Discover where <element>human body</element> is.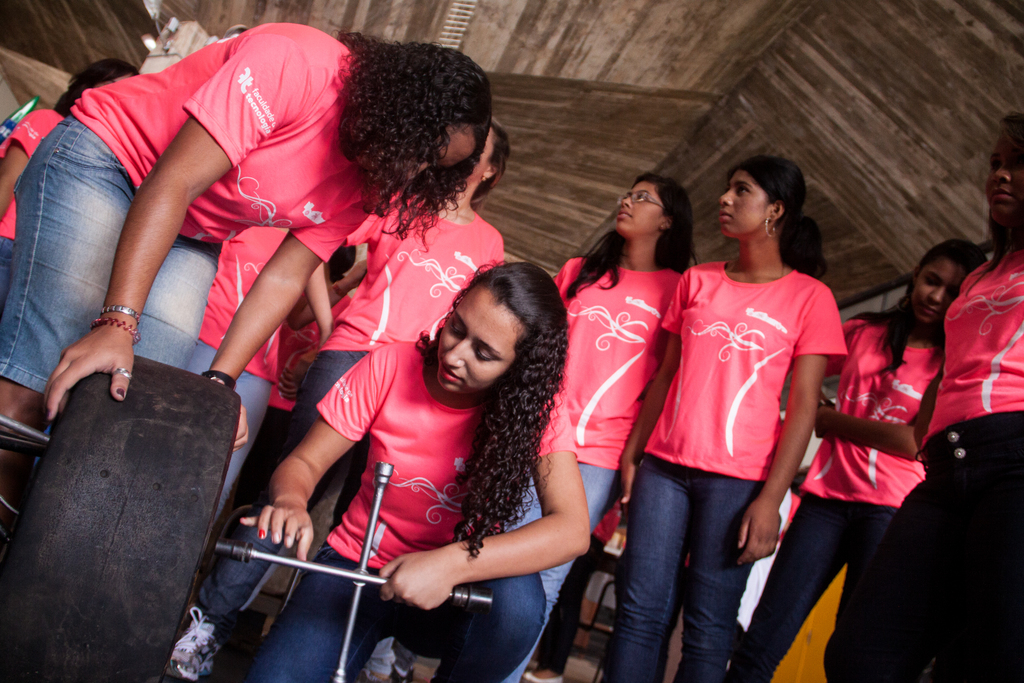
Discovered at <box>650,154,868,666</box>.
